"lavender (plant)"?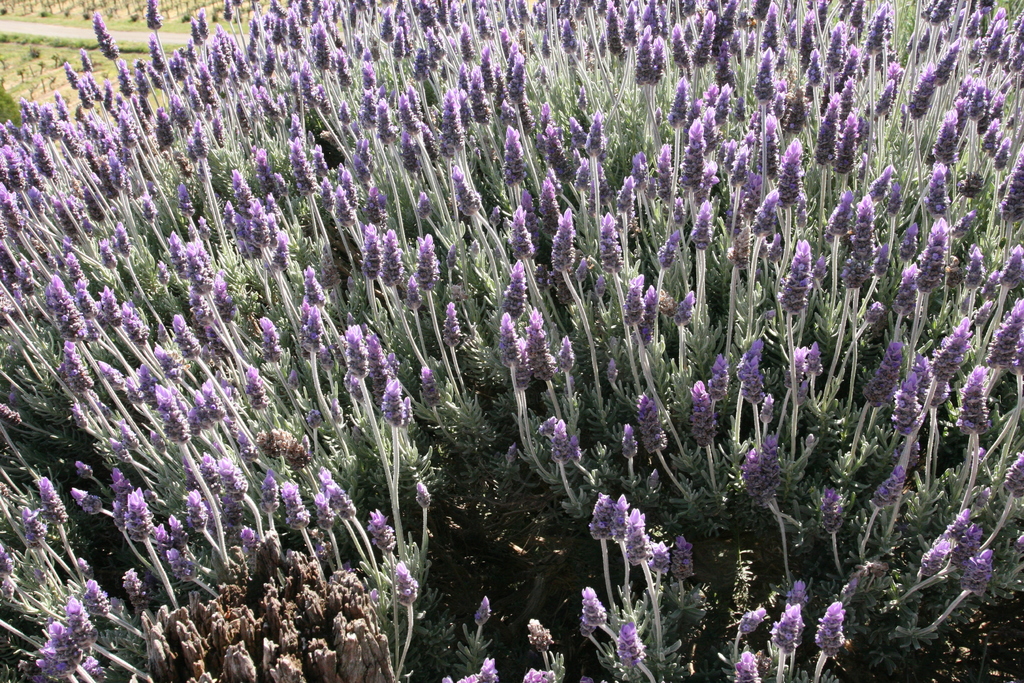
324, 478, 367, 527
